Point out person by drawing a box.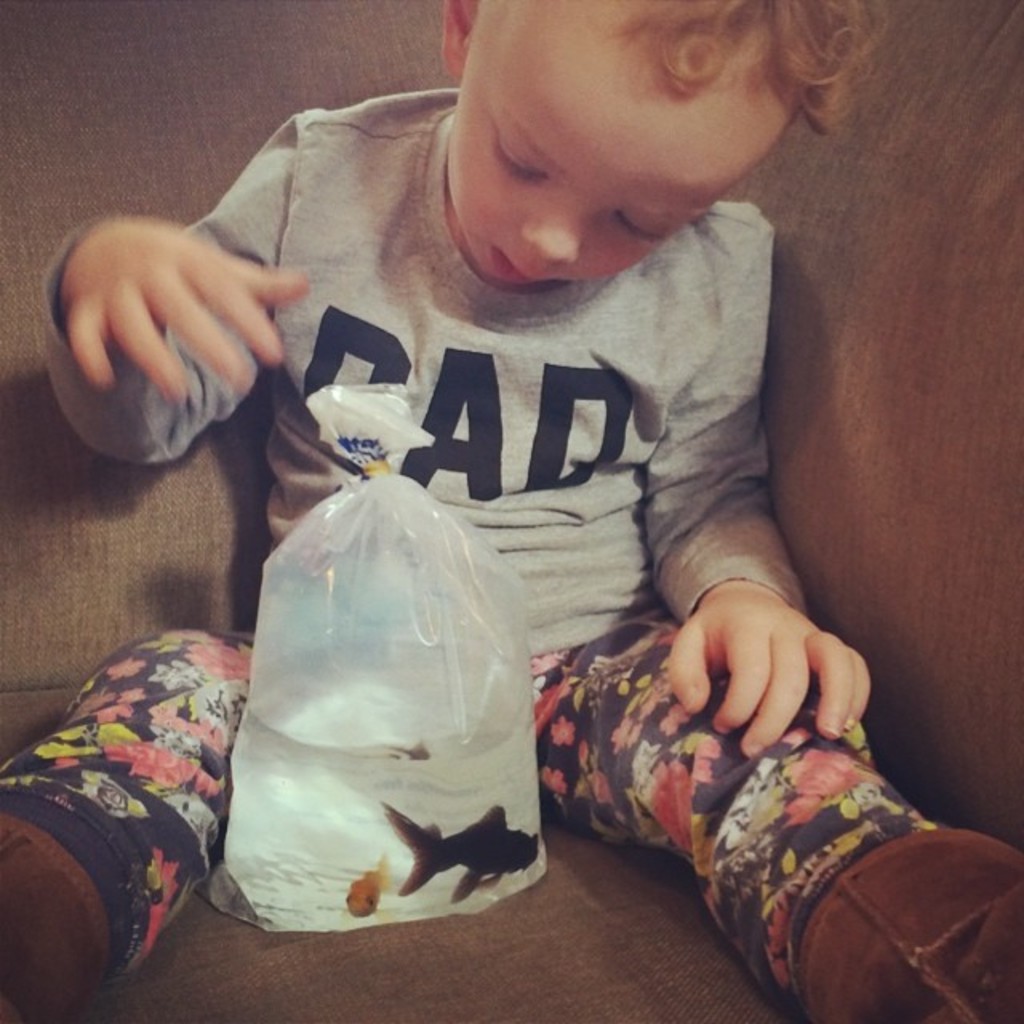
Rect(0, 0, 1022, 1022).
